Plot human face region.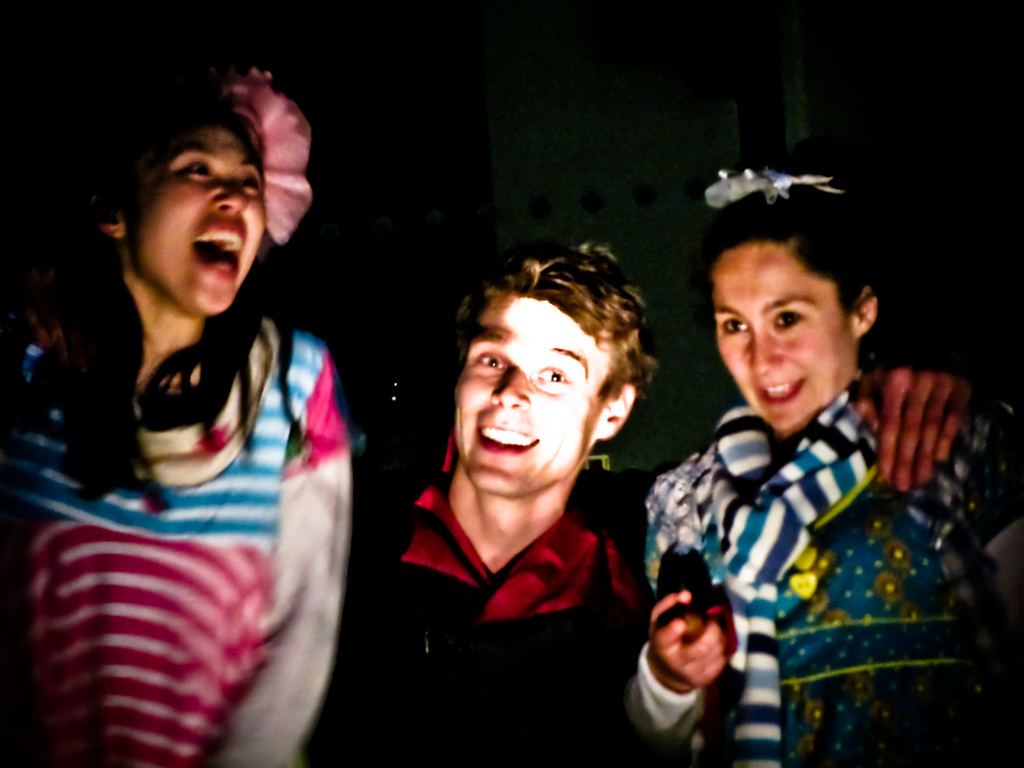
Plotted at detection(135, 124, 270, 312).
